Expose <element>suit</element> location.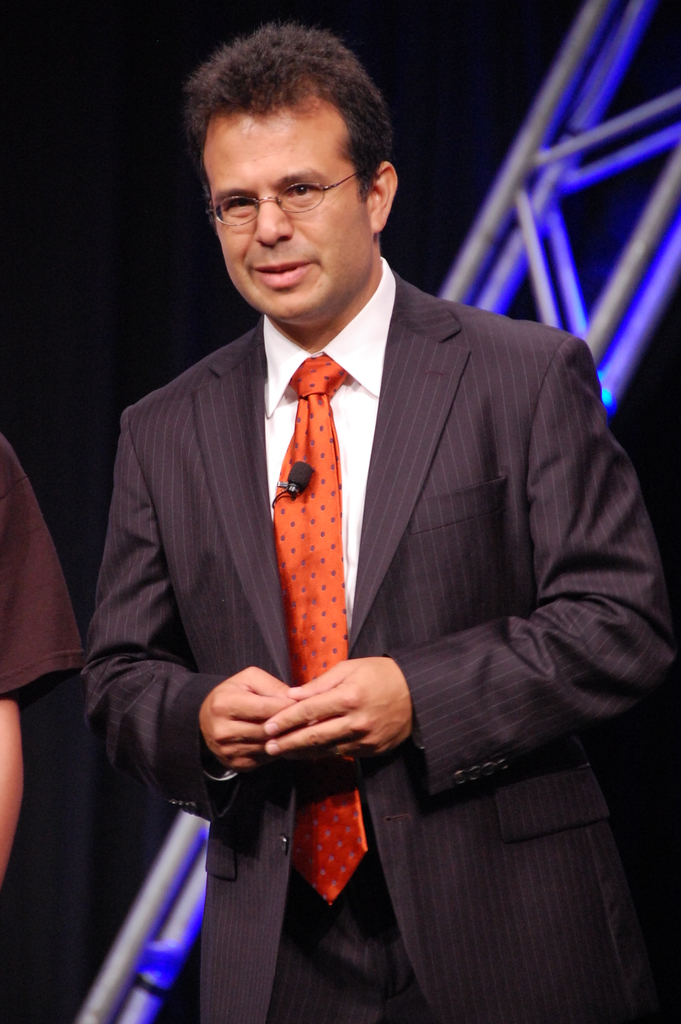
Exposed at box(78, 248, 680, 1023).
